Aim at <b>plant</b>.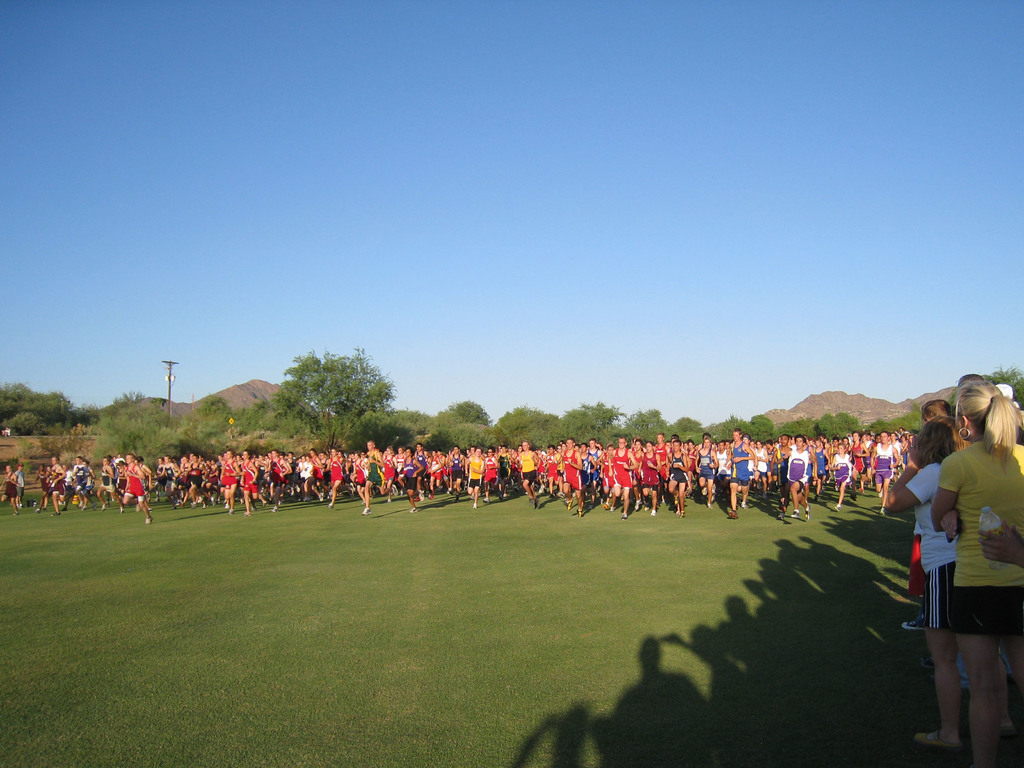
Aimed at l=3, t=408, r=42, b=440.
